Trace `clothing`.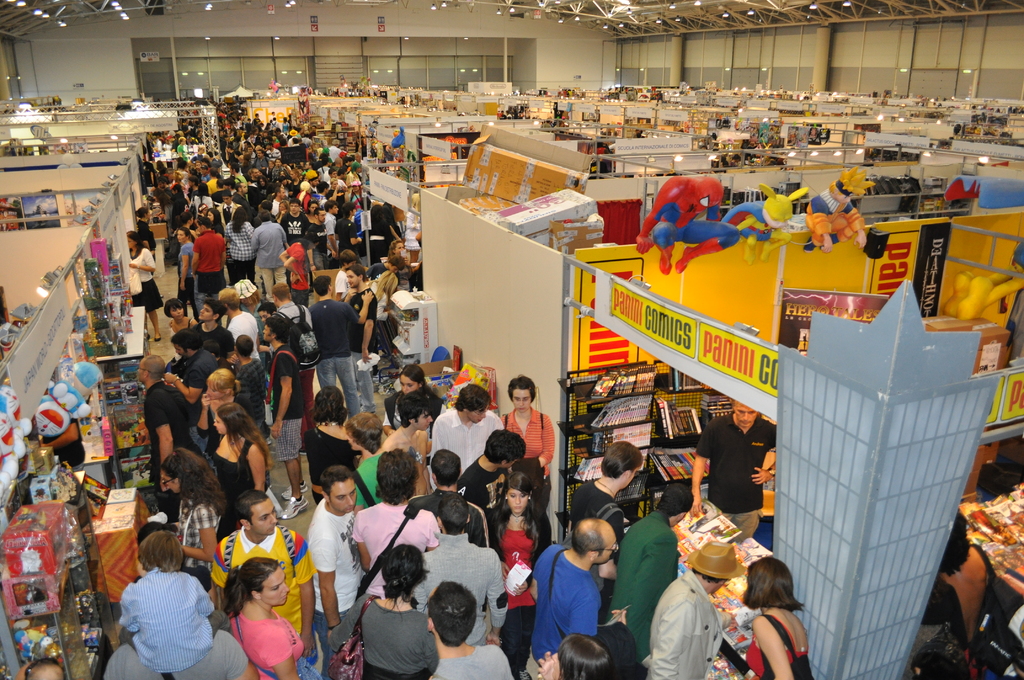
Traced to (x1=641, y1=576, x2=732, y2=679).
